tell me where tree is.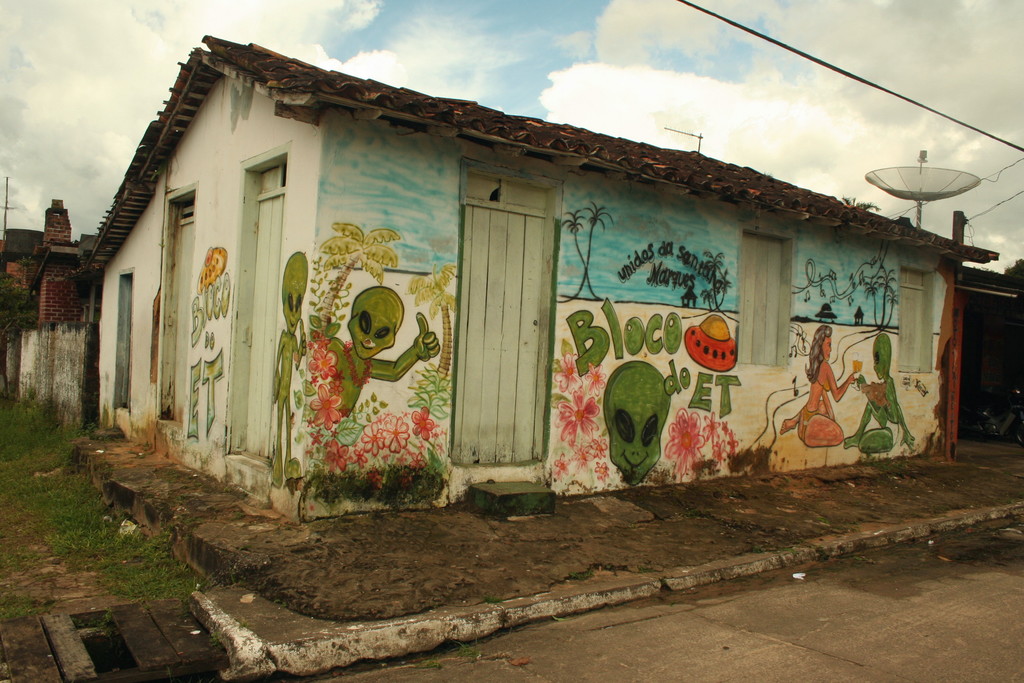
tree is at detection(881, 273, 890, 324).
